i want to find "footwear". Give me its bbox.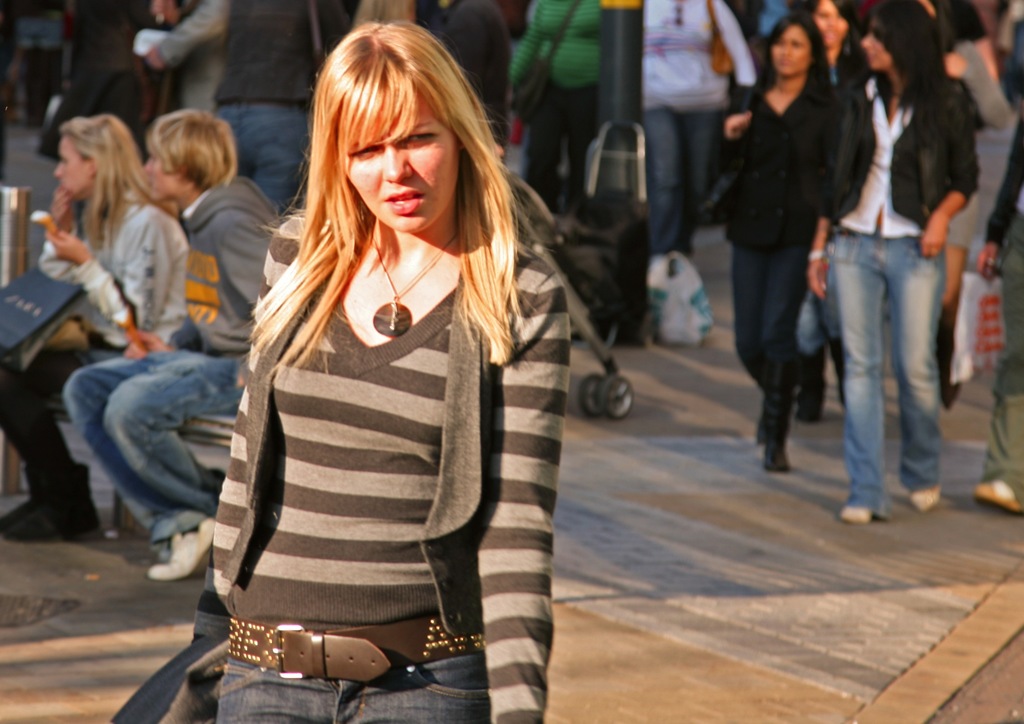
(left=829, top=340, right=844, bottom=406).
